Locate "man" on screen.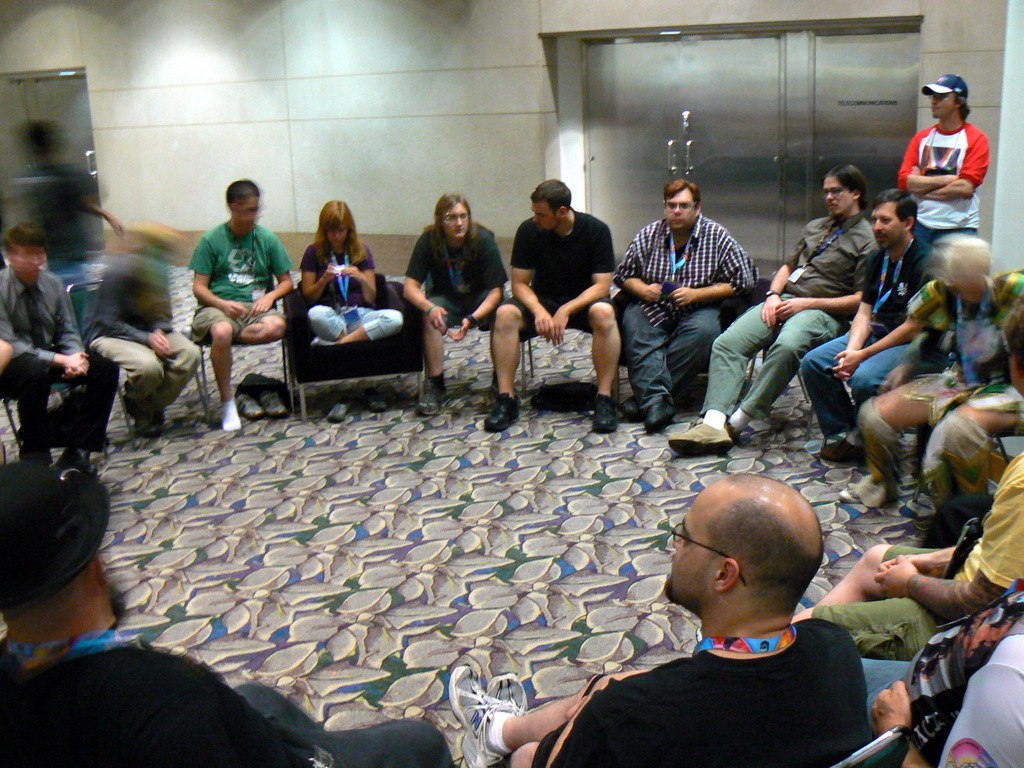
On screen at [802,191,941,466].
